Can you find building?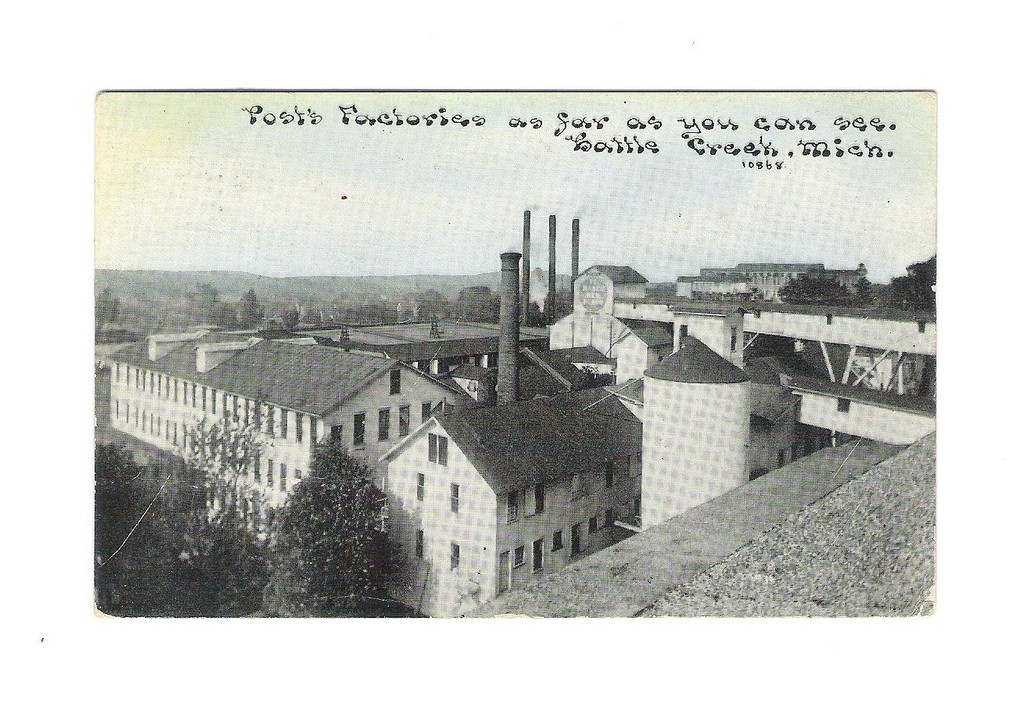
Yes, bounding box: 547:266:684:417.
